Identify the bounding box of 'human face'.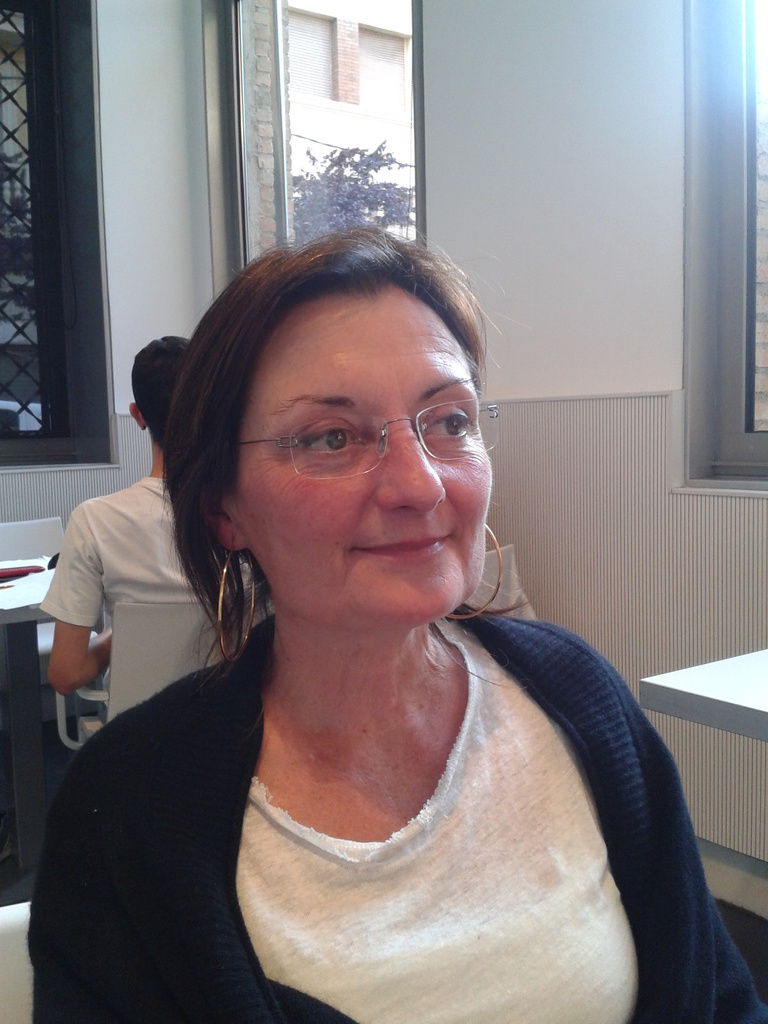
238,284,495,624.
